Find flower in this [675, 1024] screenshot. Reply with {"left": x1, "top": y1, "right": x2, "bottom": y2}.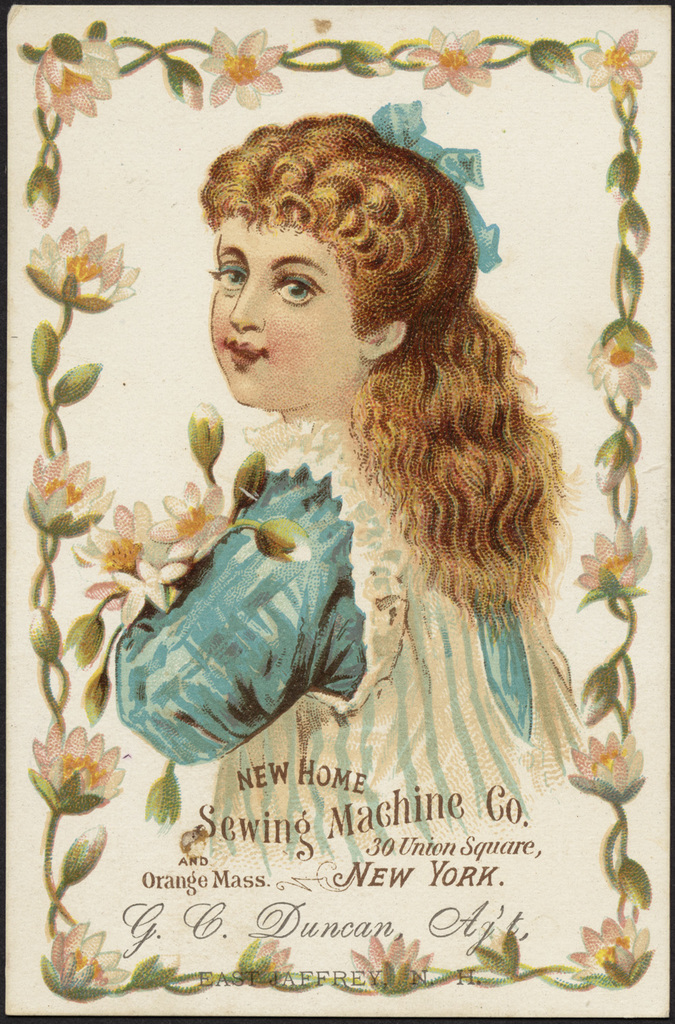
{"left": 237, "top": 934, "right": 293, "bottom": 986}.
